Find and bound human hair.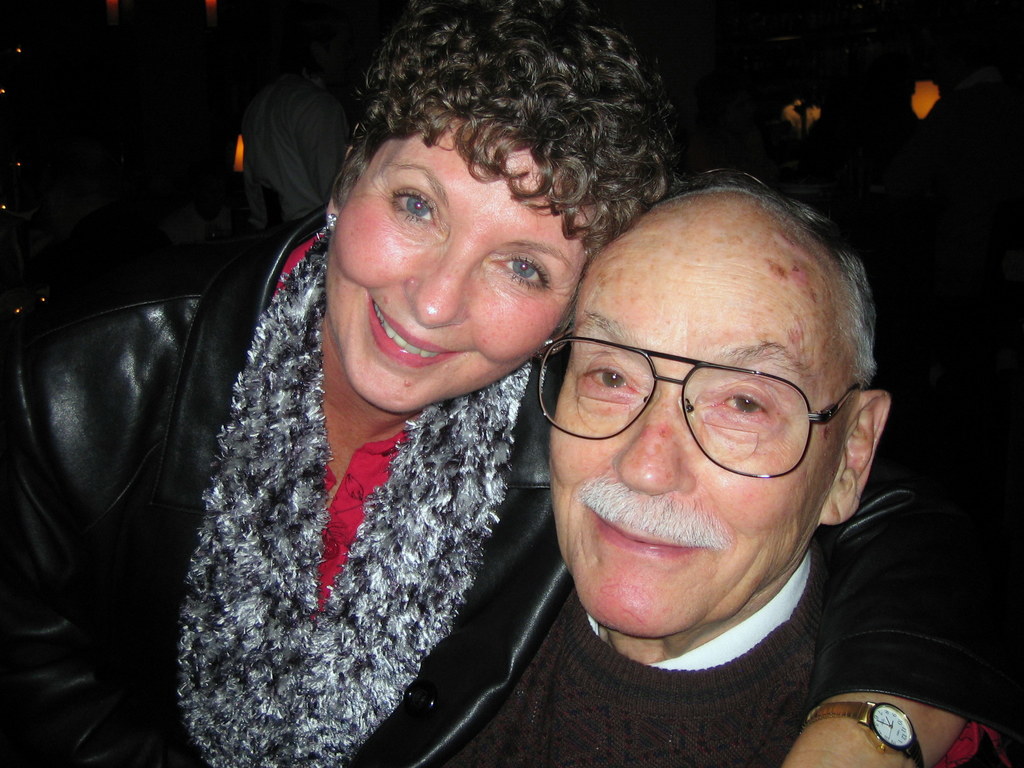
Bound: [x1=307, y1=15, x2=670, y2=360].
